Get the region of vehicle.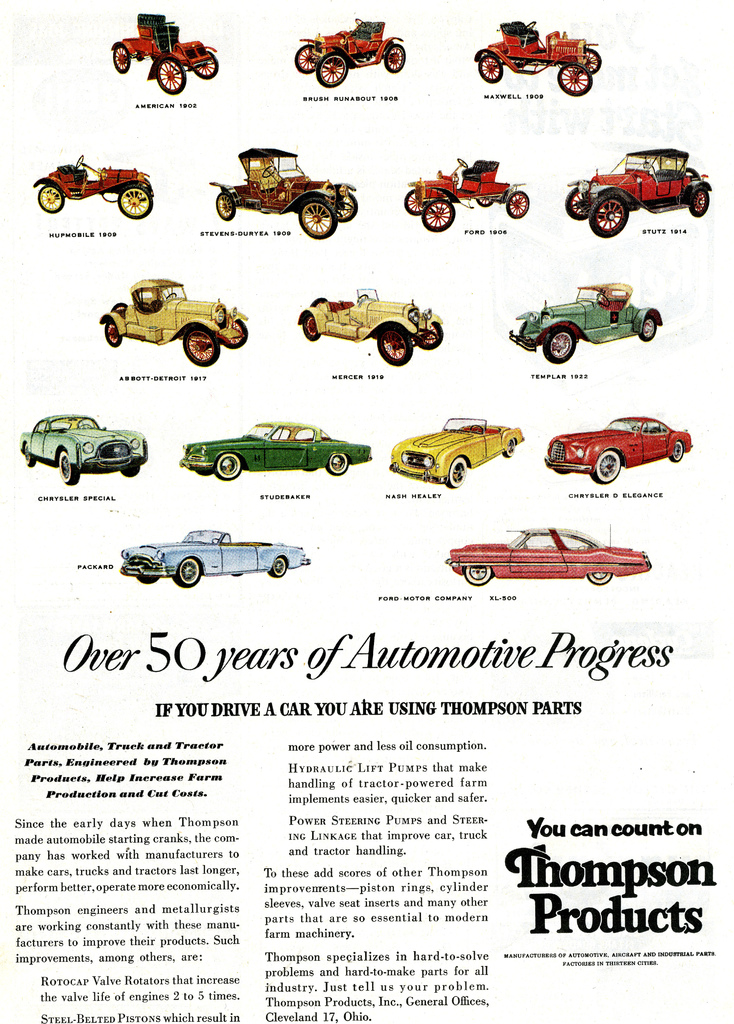
locate(174, 419, 372, 483).
